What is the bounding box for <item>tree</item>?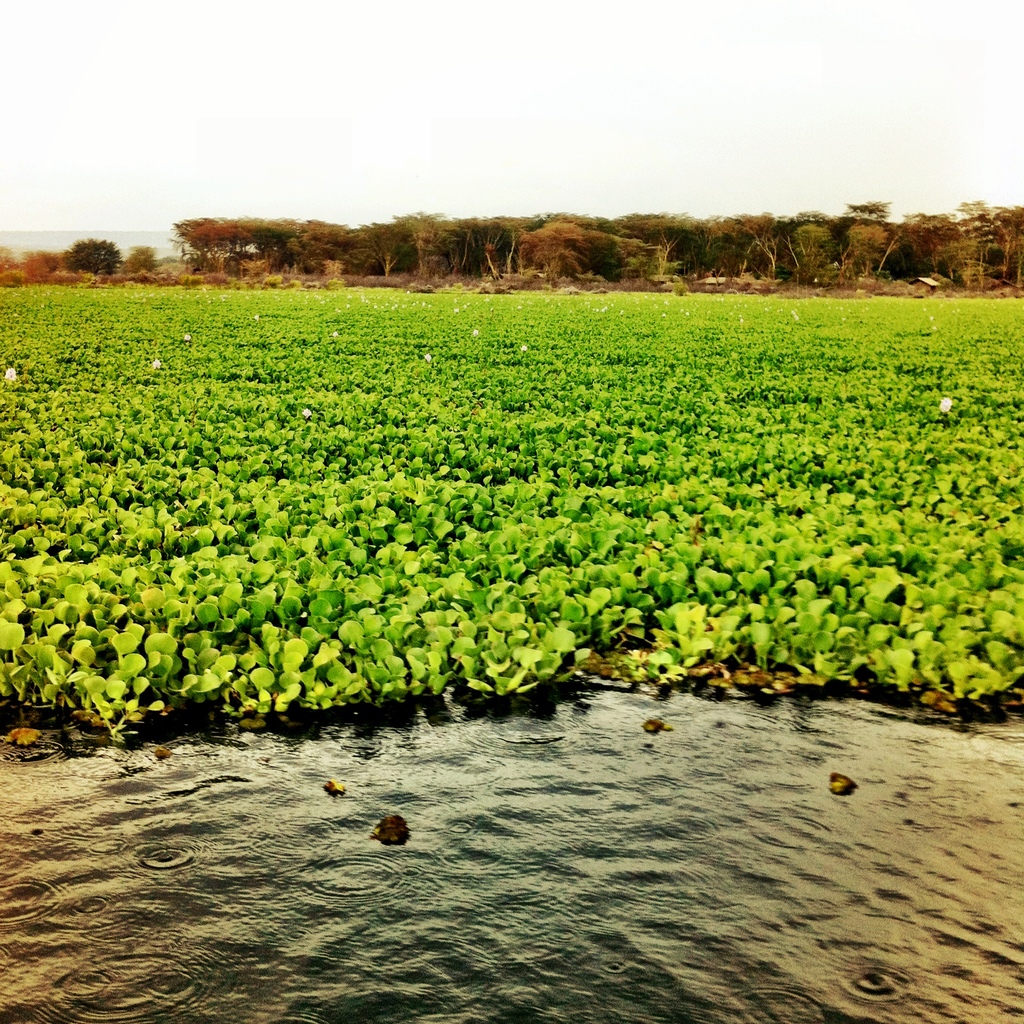
[292, 214, 352, 290].
